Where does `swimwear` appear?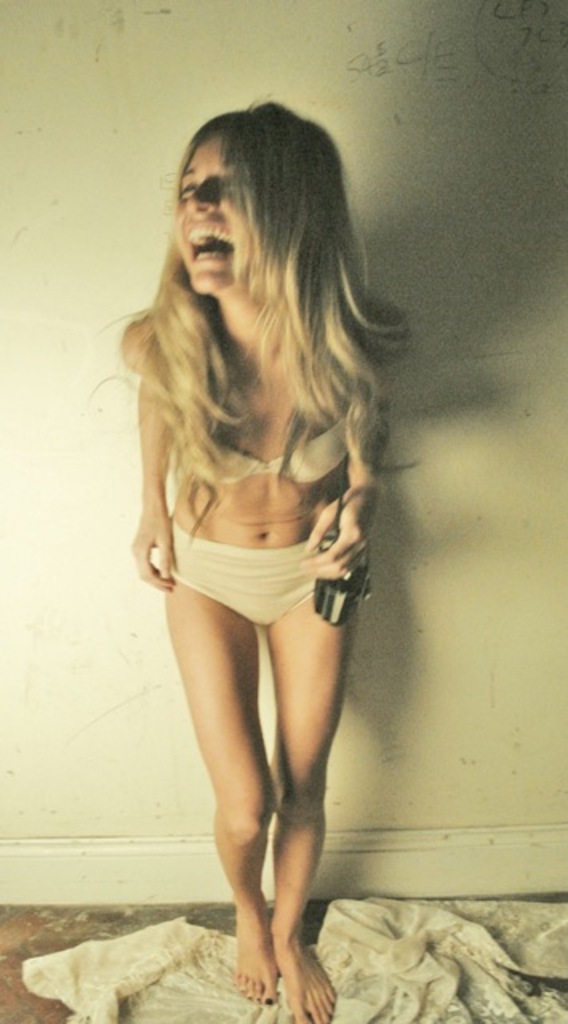
Appears at Rect(150, 515, 368, 616).
